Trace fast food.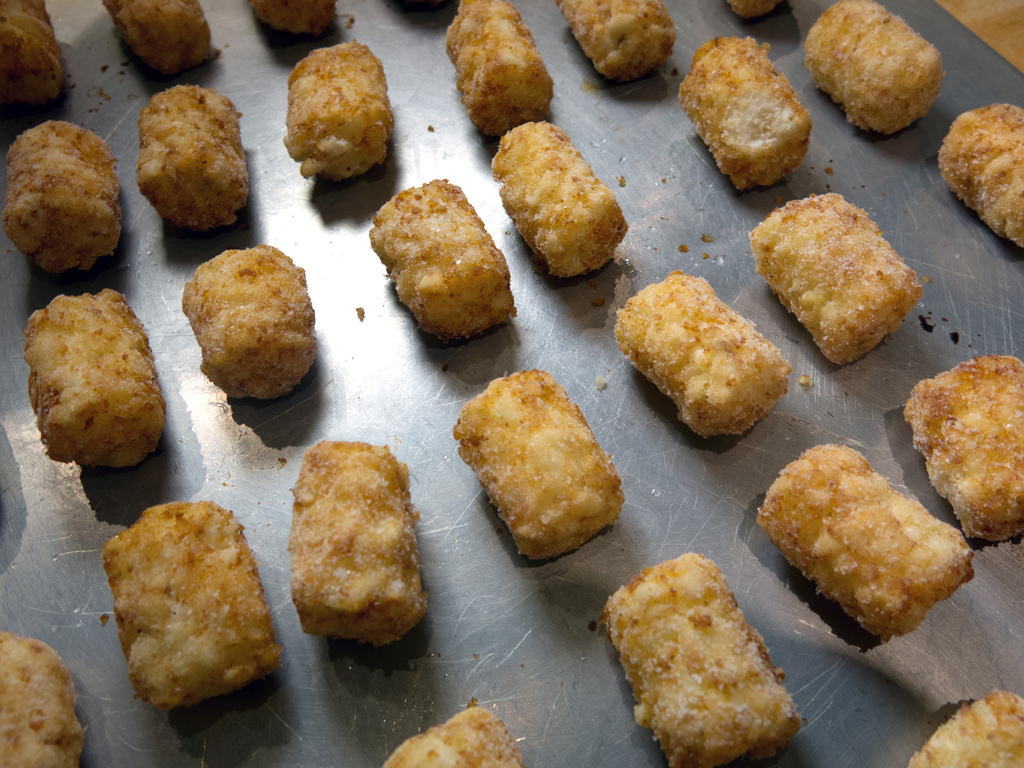
Traced to select_region(602, 551, 814, 759).
